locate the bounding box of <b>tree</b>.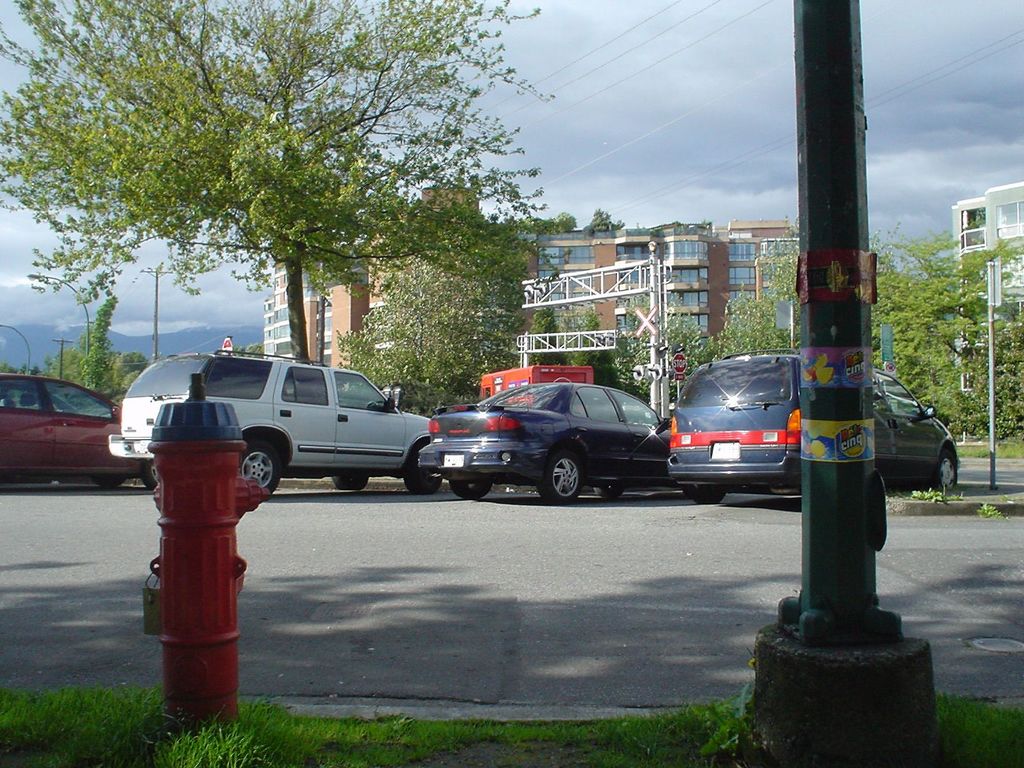
Bounding box: <bbox>61, 292, 119, 395</bbox>.
